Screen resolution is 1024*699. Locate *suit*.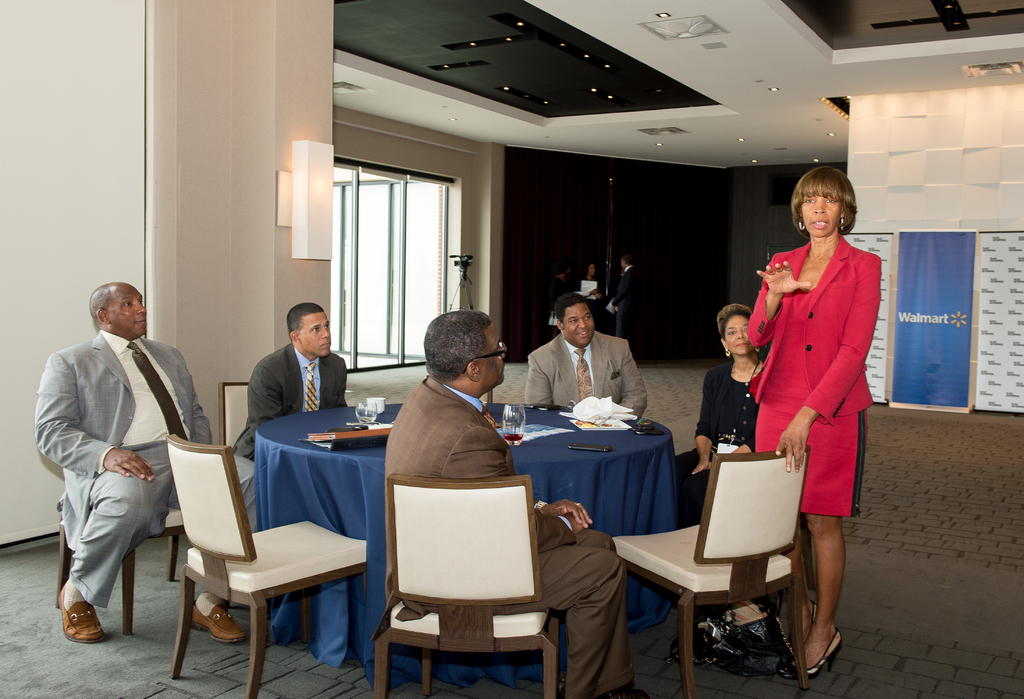
Rect(230, 342, 355, 465).
